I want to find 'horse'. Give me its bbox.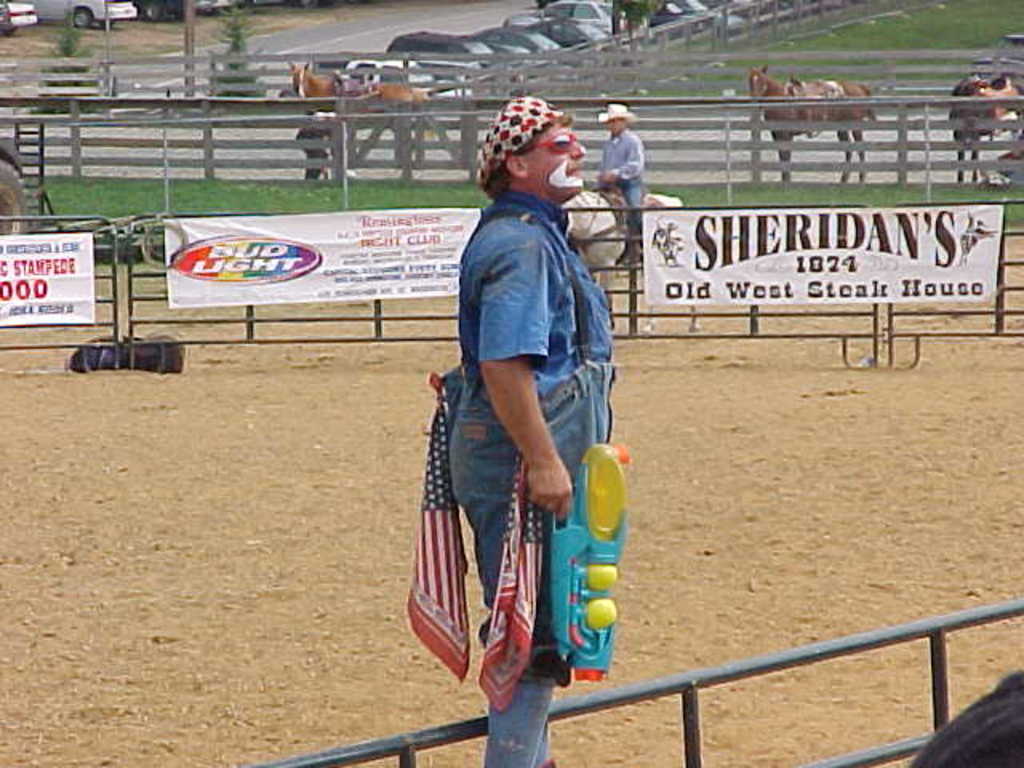
{"x1": 746, "y1": 64, "x2": 880, "y2": 179}.
